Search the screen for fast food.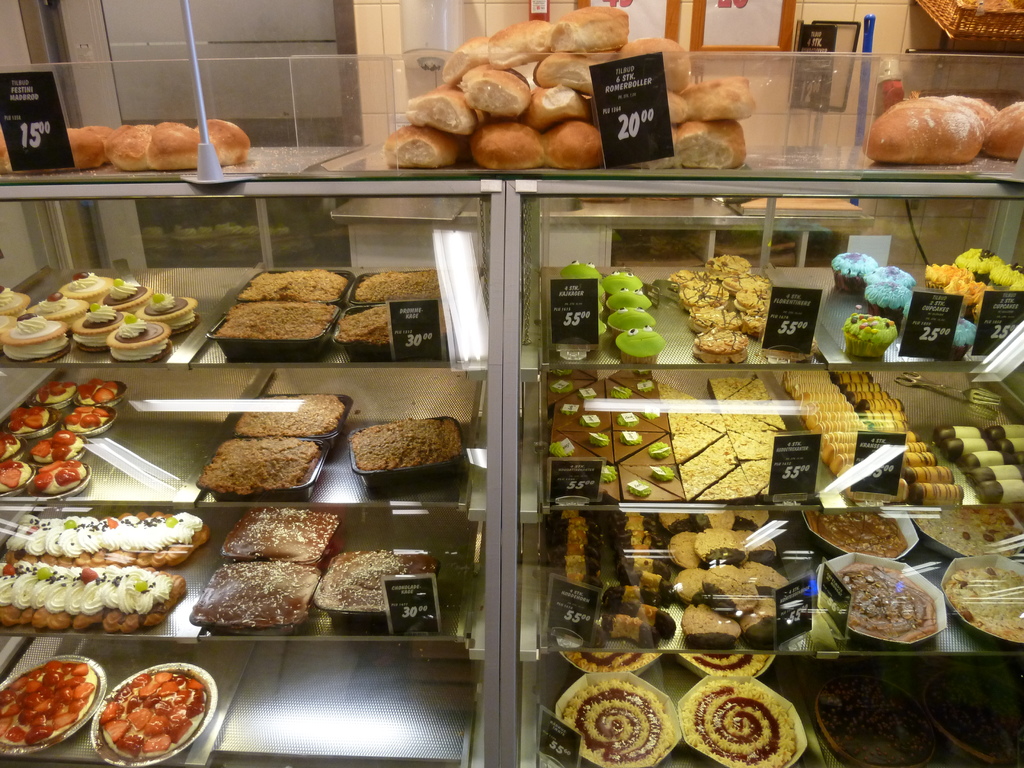
Found at 834/570/936/637.
